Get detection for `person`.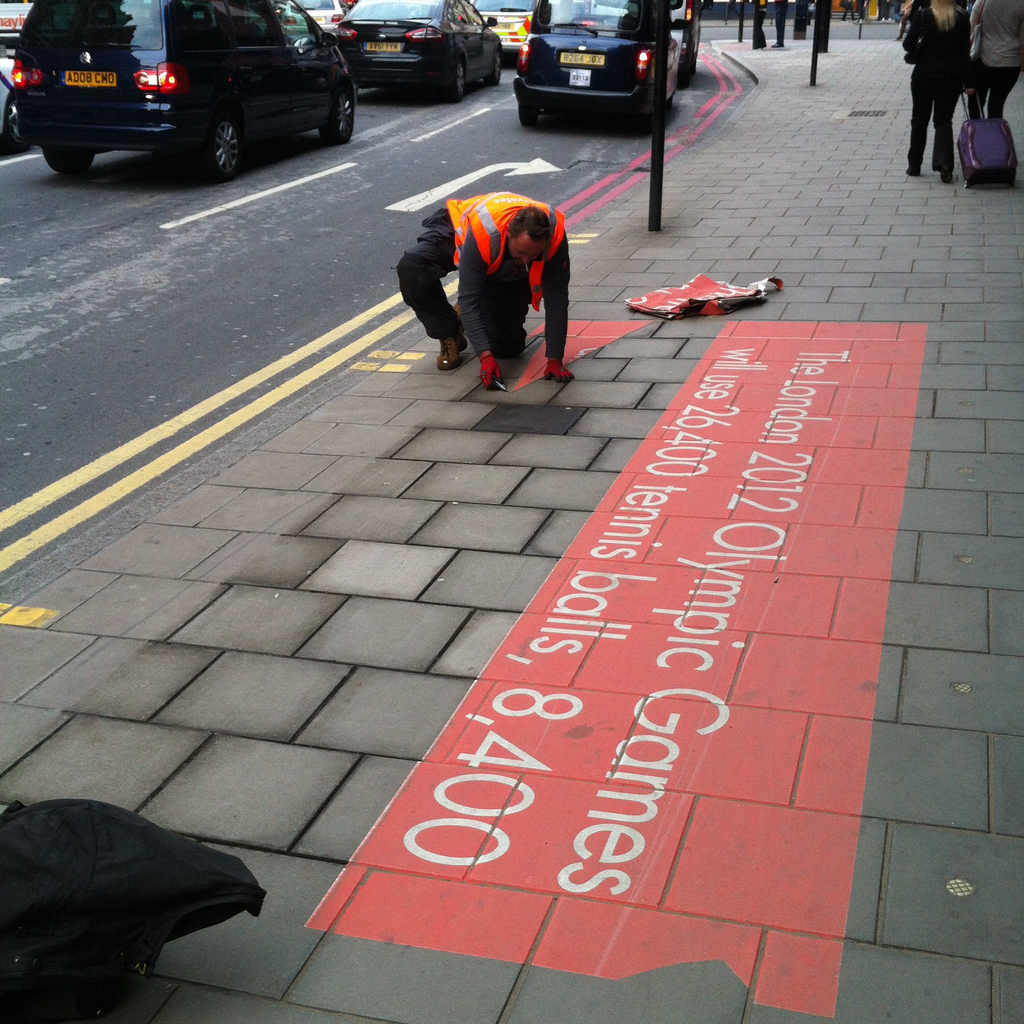
Detection: 393 191 573 394.
